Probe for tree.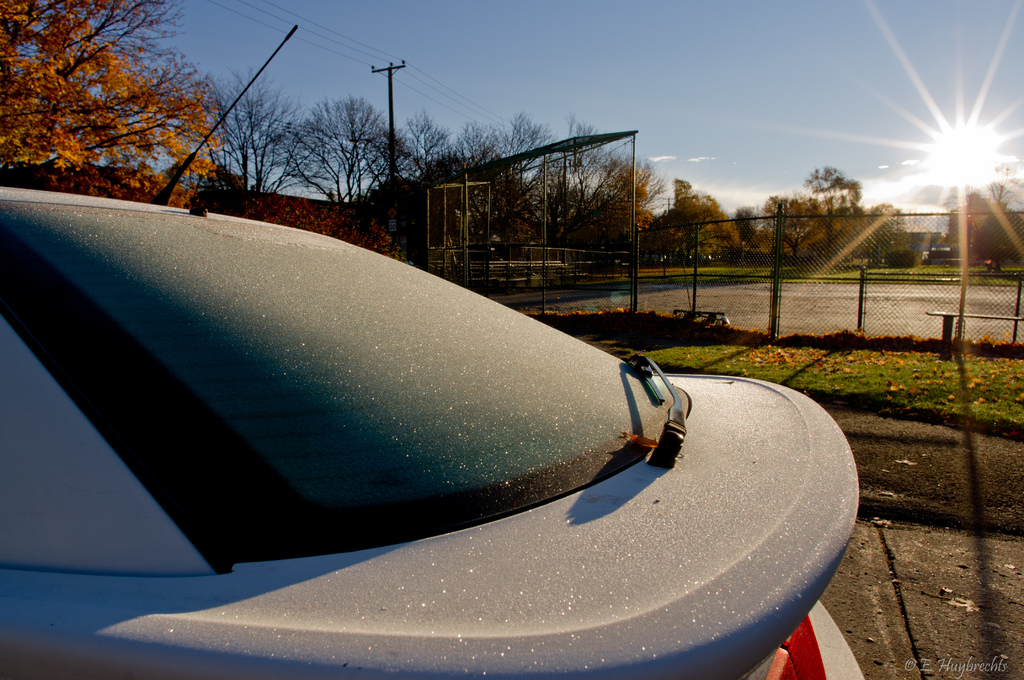
Probe result: box=[0, 0, 223, 209].
